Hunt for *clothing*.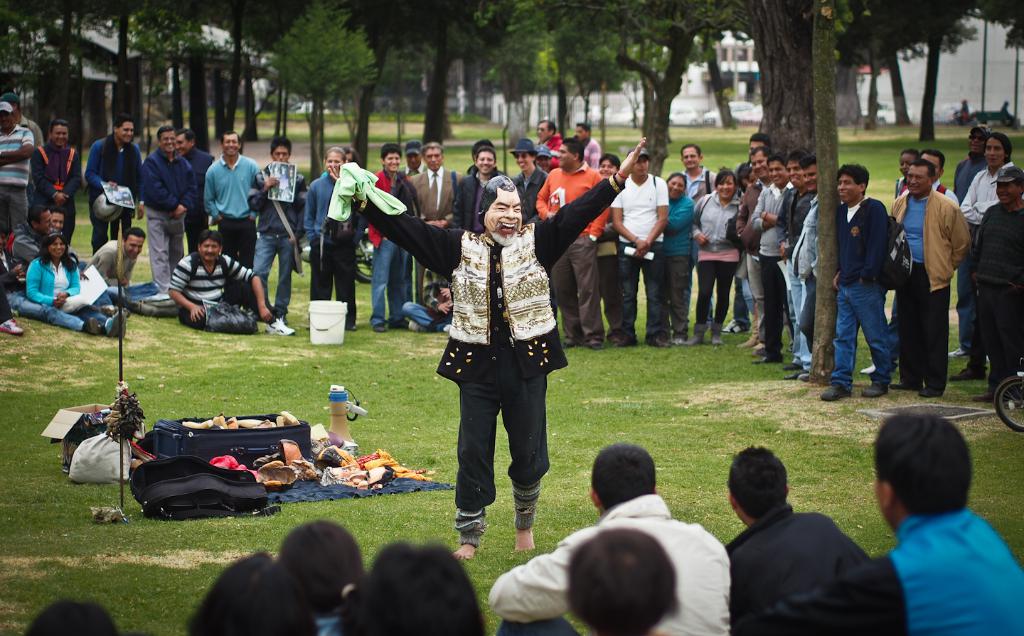
Hunted down at box=[95, 238, 132, 285].
